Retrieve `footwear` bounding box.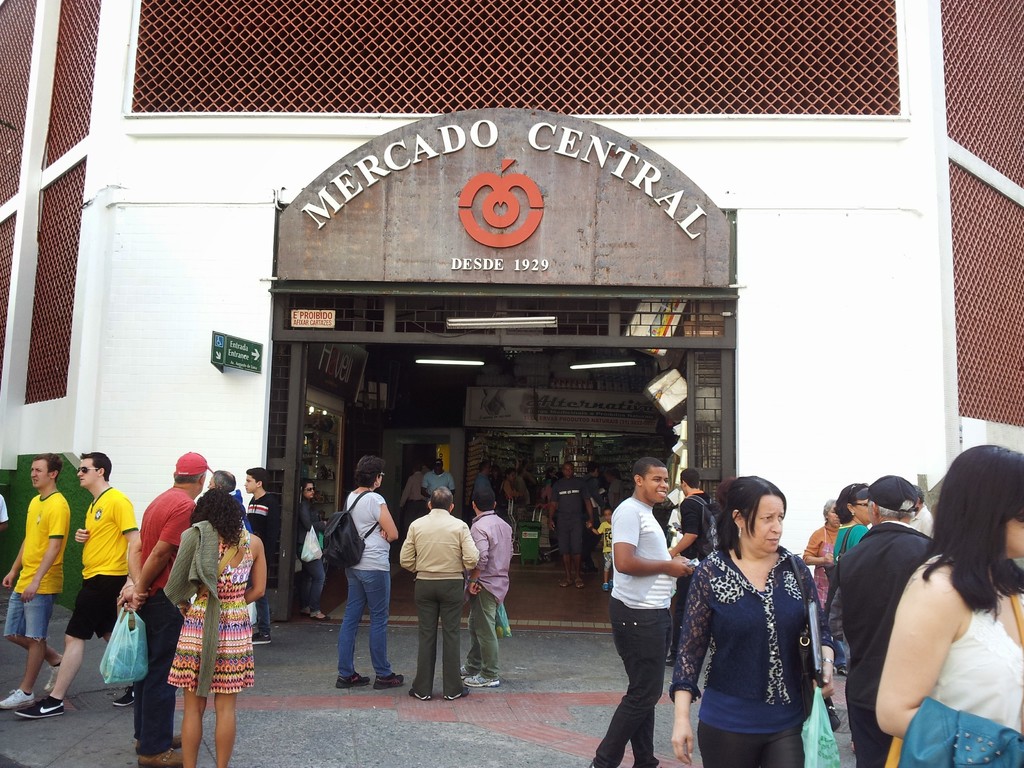
Bounding box: [47,659,63,691].
